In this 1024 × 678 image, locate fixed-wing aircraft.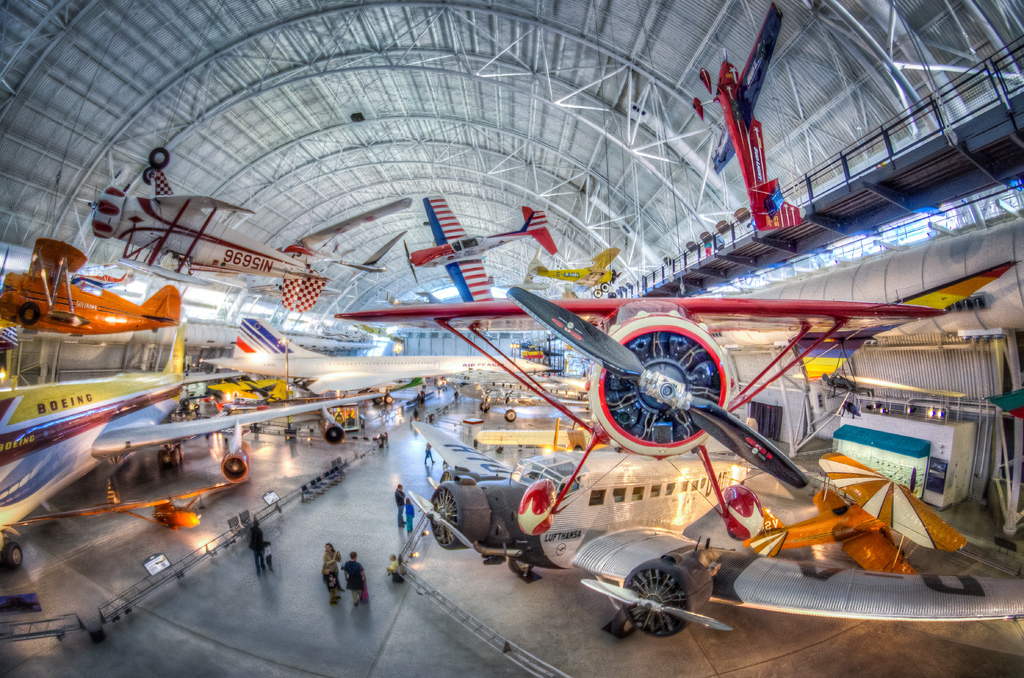
Bounding box: (x1=0, y1=316, x2=365, y2=567).
